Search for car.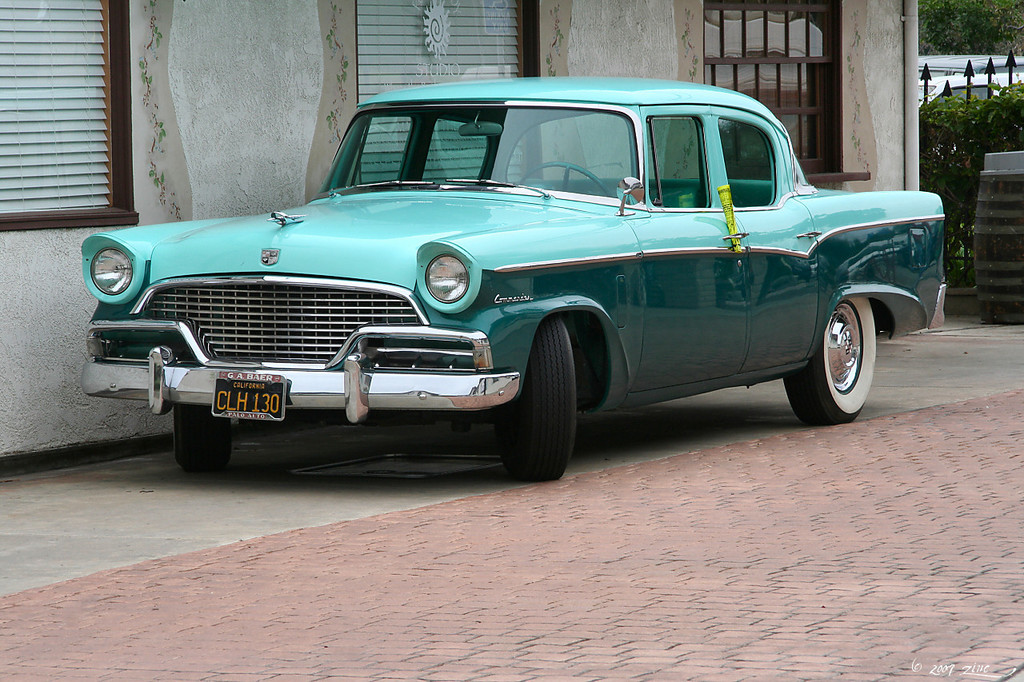
Found at select_region(914, 55, 1023, 77).
